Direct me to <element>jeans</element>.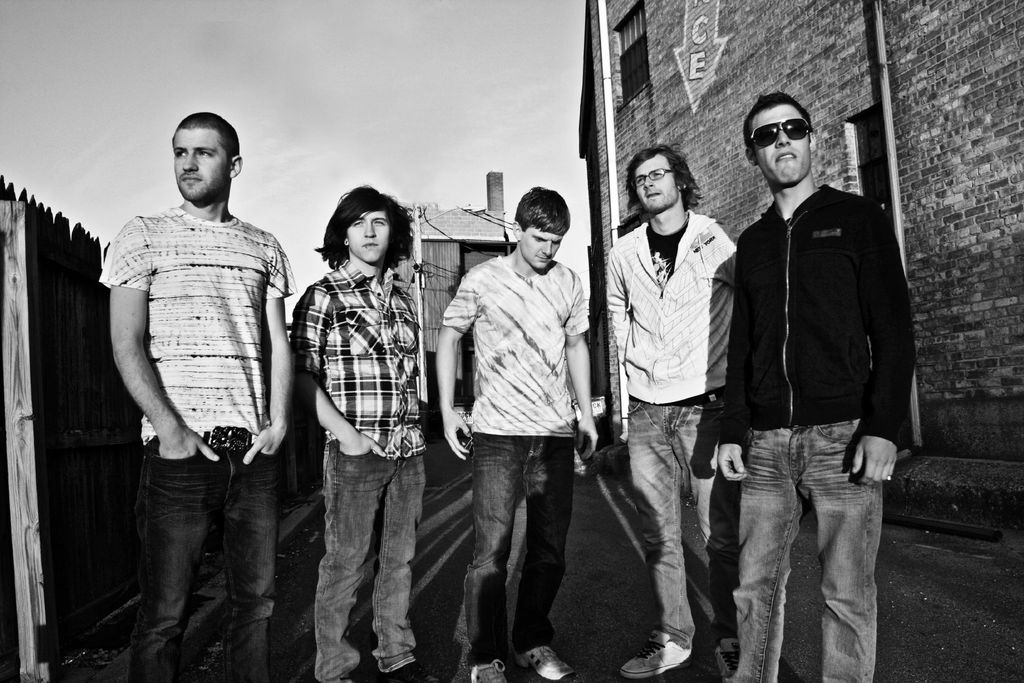
Direction: select_region(315, 440, 426, 682).
